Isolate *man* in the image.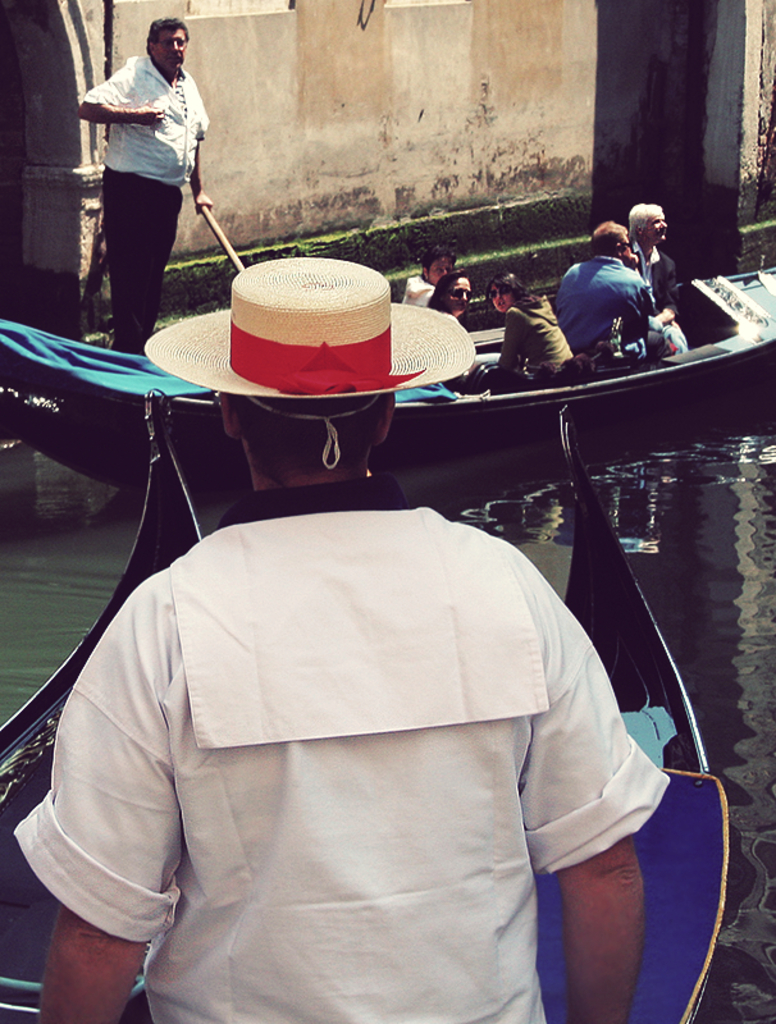
Isolated region: x1=10 y1=255 x2=668 y2=1023.
